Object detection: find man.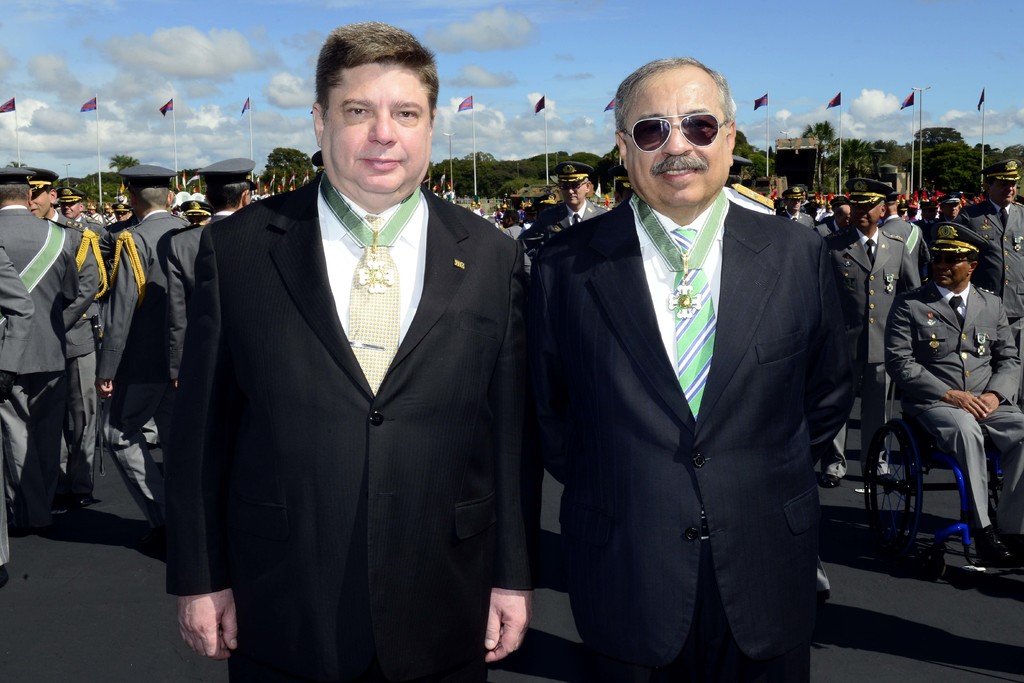
x1=142, y1=157, x2=267, y2=490.
